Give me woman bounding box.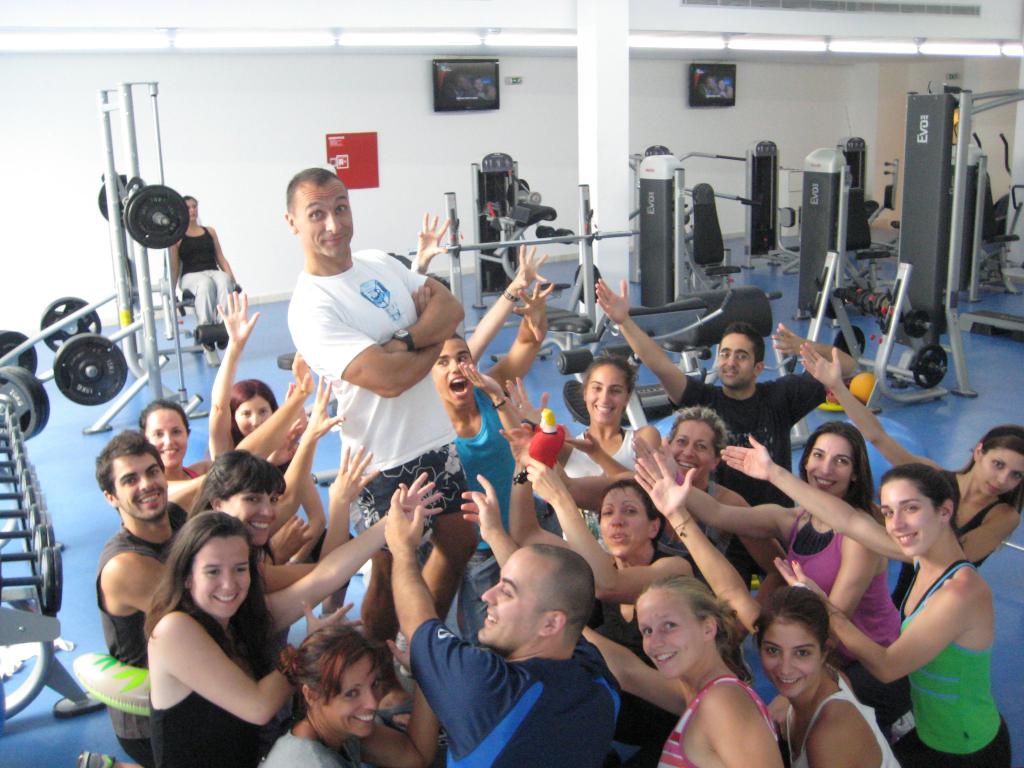
select_region(628, 424, 895, 726).
